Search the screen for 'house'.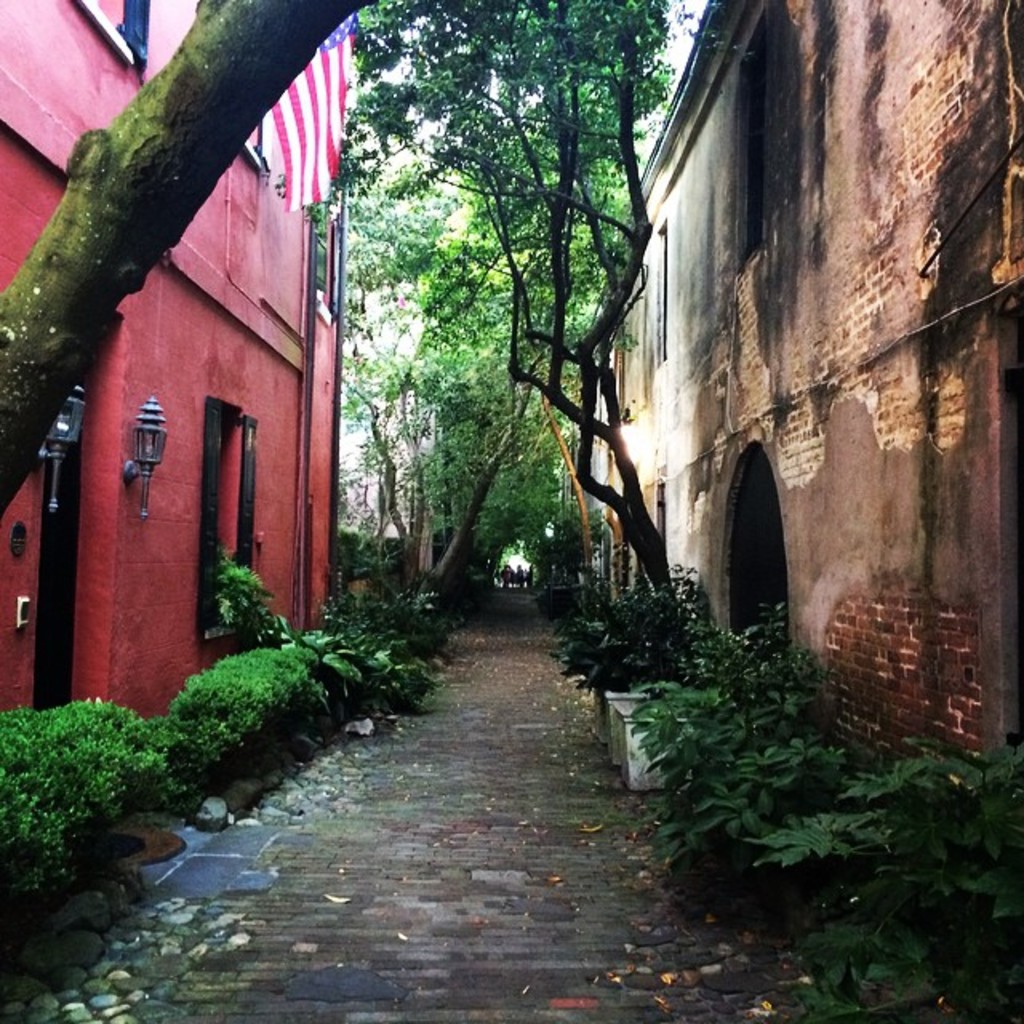
Found at detection(0, 0, 354, 750).
